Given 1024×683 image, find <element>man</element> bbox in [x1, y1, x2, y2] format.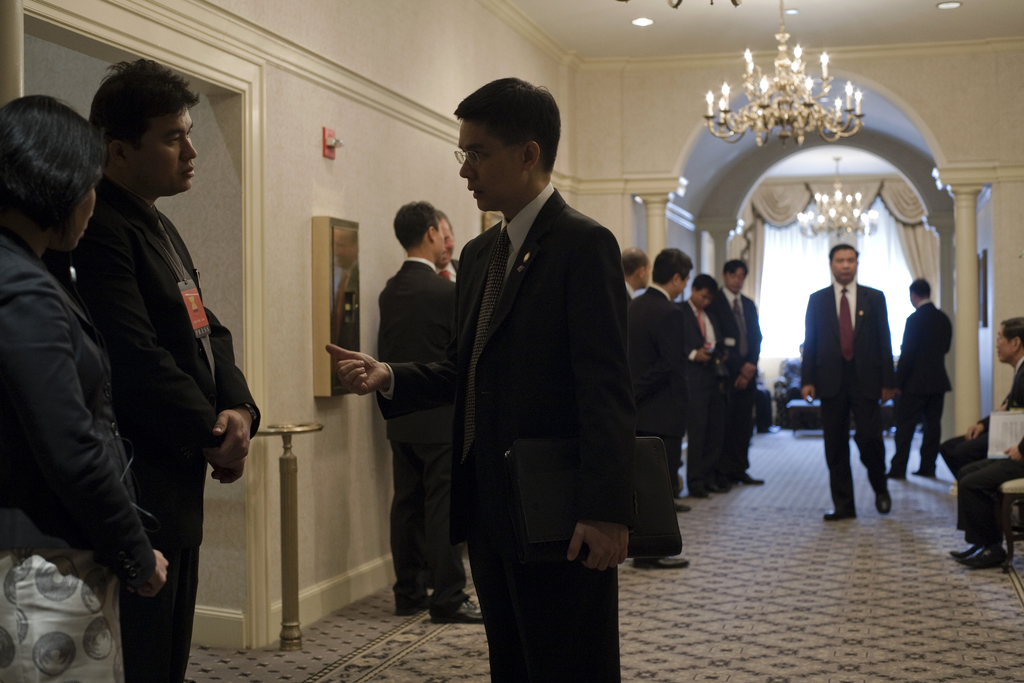
[951, 311, 1023, 570].
